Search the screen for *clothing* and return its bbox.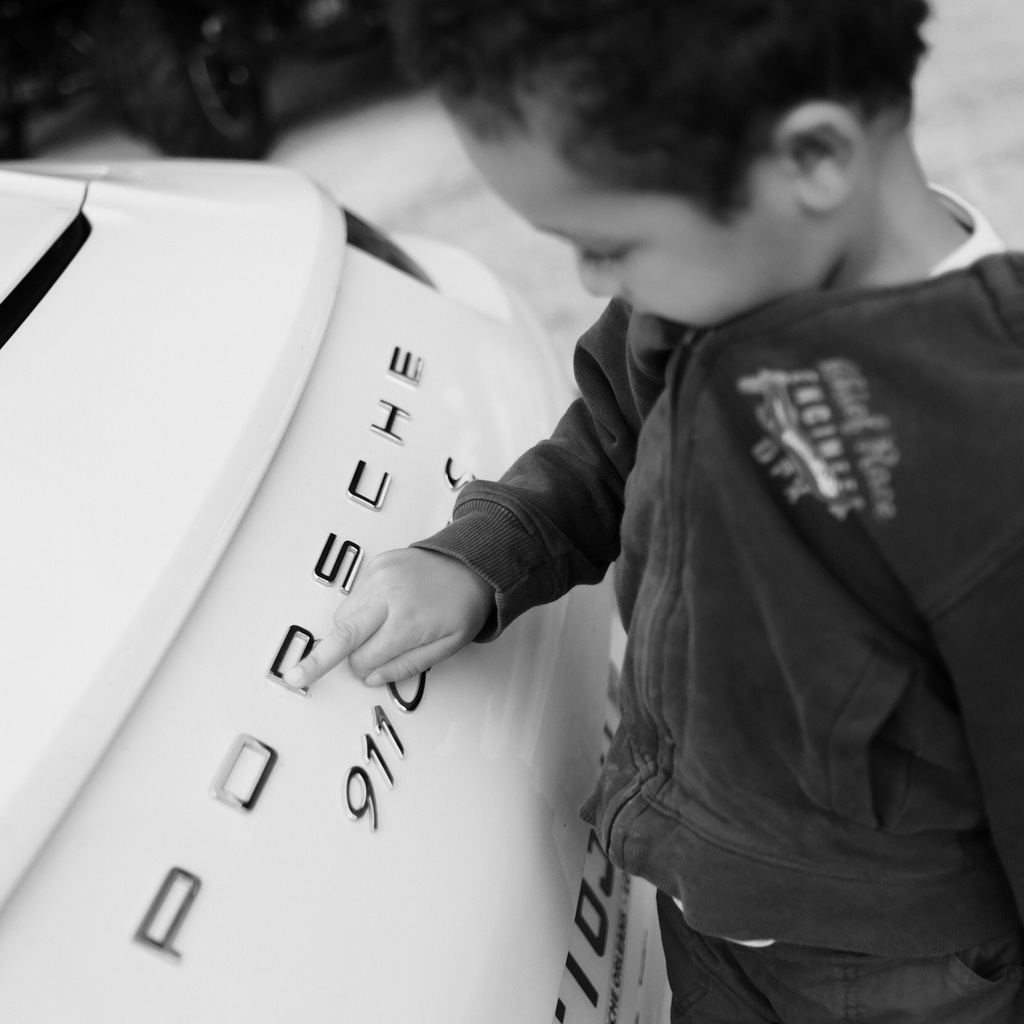
Found: <box>413,203,1023,1023</box>.
